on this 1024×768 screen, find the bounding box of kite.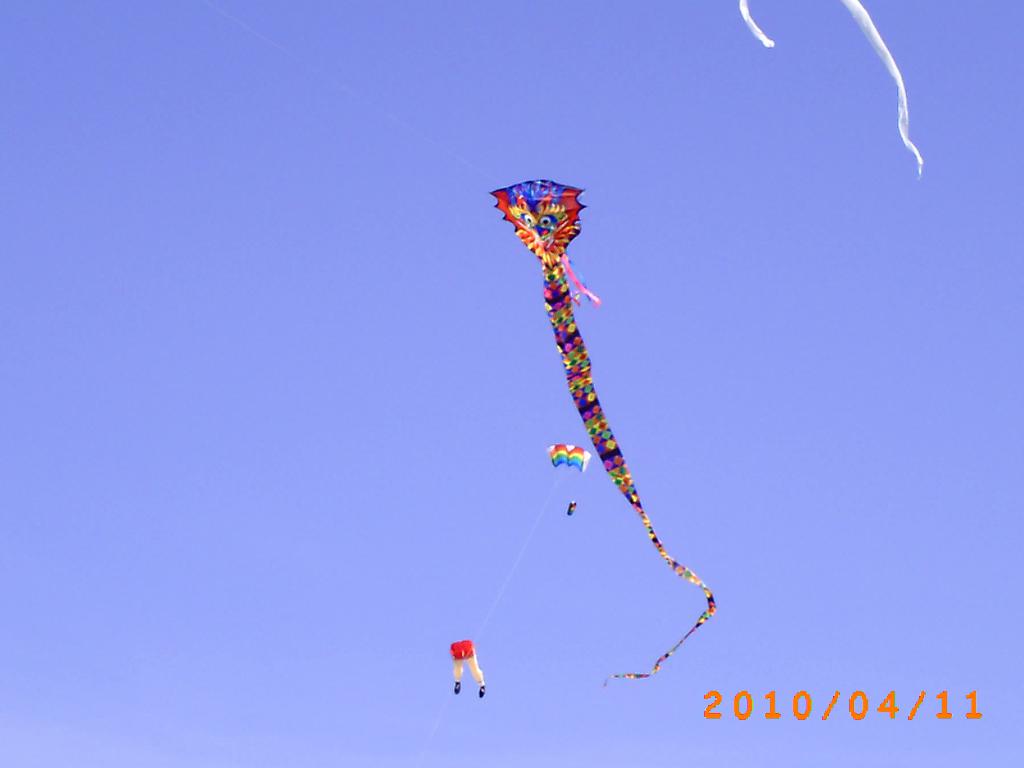
Bounding box: pyautogui.locateOnScreen(448, 637, 489, 700).
